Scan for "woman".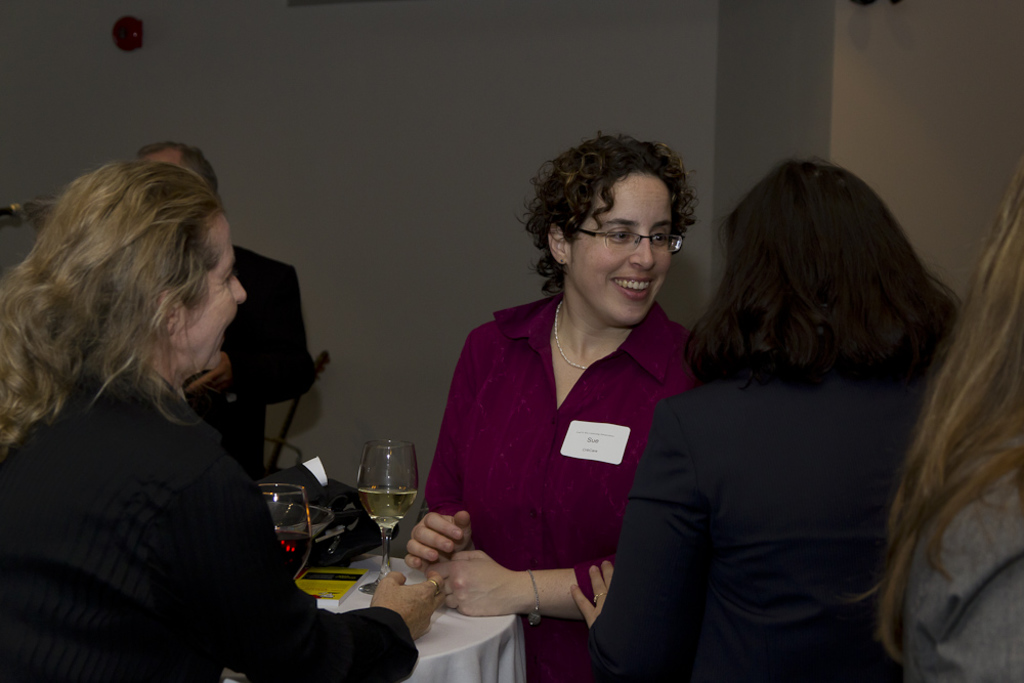
Scan result: rect(565, 159, 964, 682).
